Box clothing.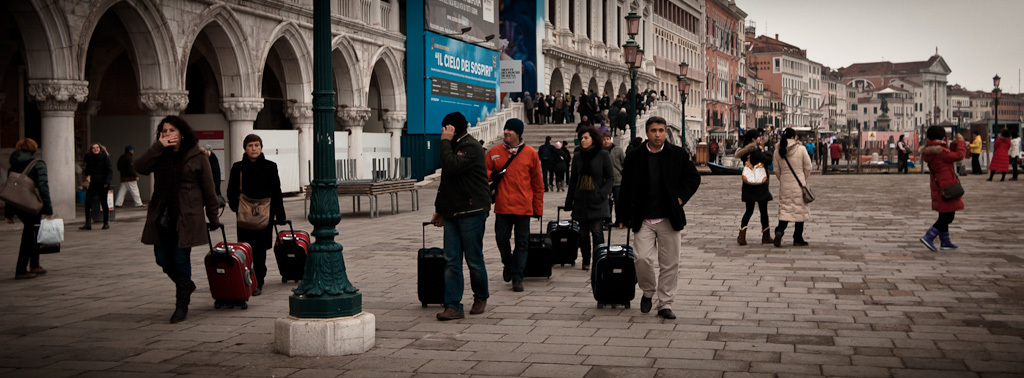
region(733, 142, 773, 237).
